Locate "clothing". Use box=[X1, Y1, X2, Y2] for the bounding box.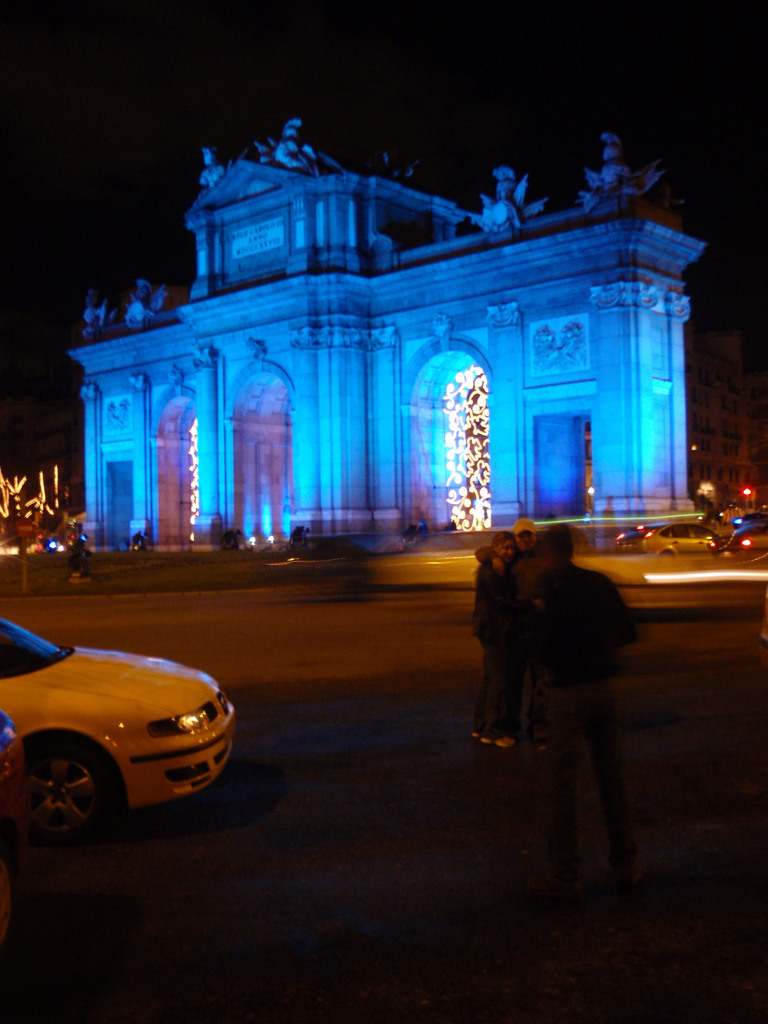
box=[480, 550, 547, 648].
